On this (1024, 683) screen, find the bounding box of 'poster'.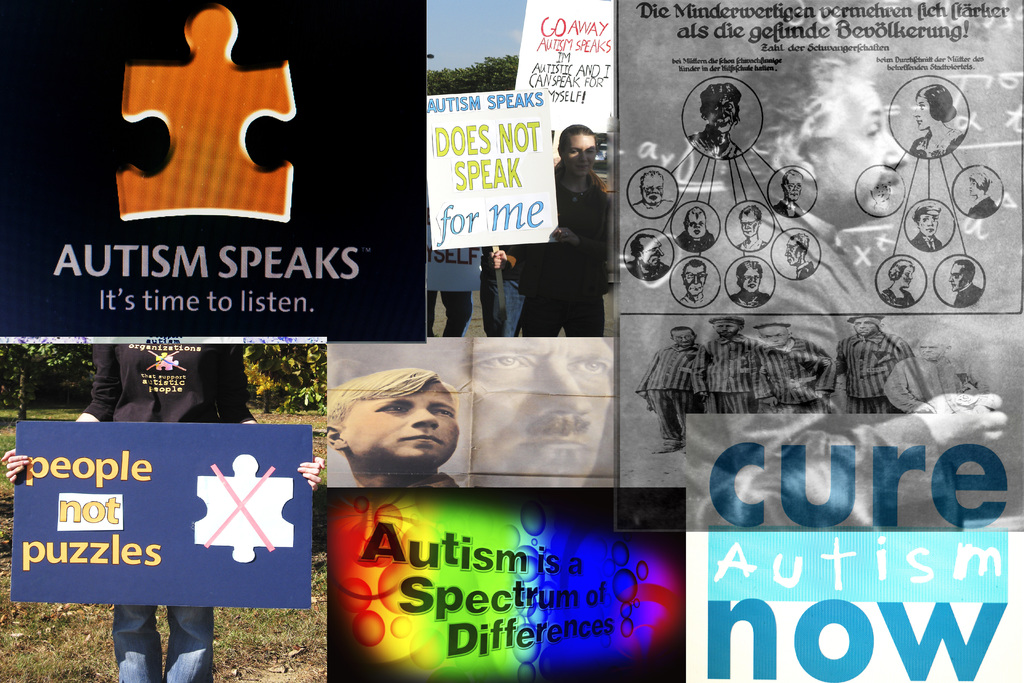
Bounding box: locate(511, 0, 616, 138).
